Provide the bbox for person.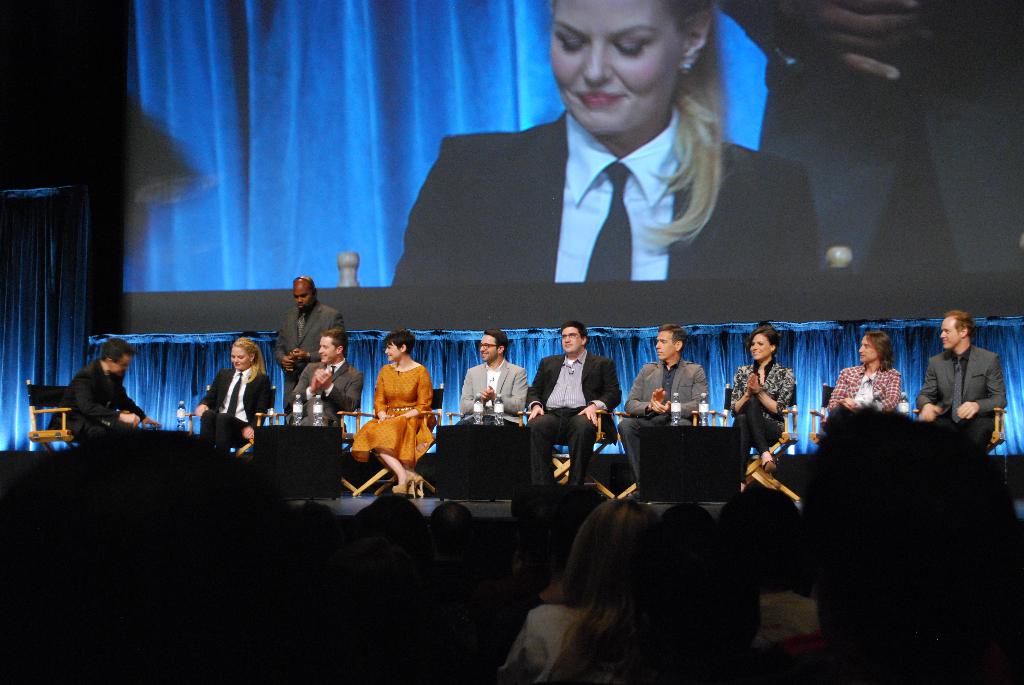
286:329:353:416.
